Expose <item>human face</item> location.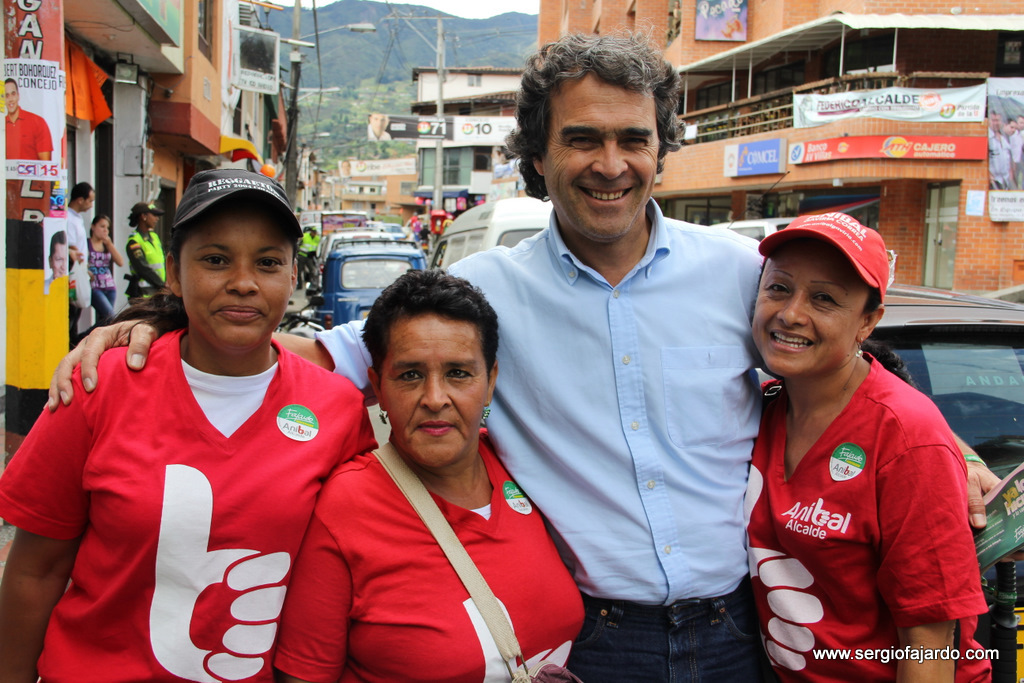
Exposed at detection(381, 313, 486, 462).
